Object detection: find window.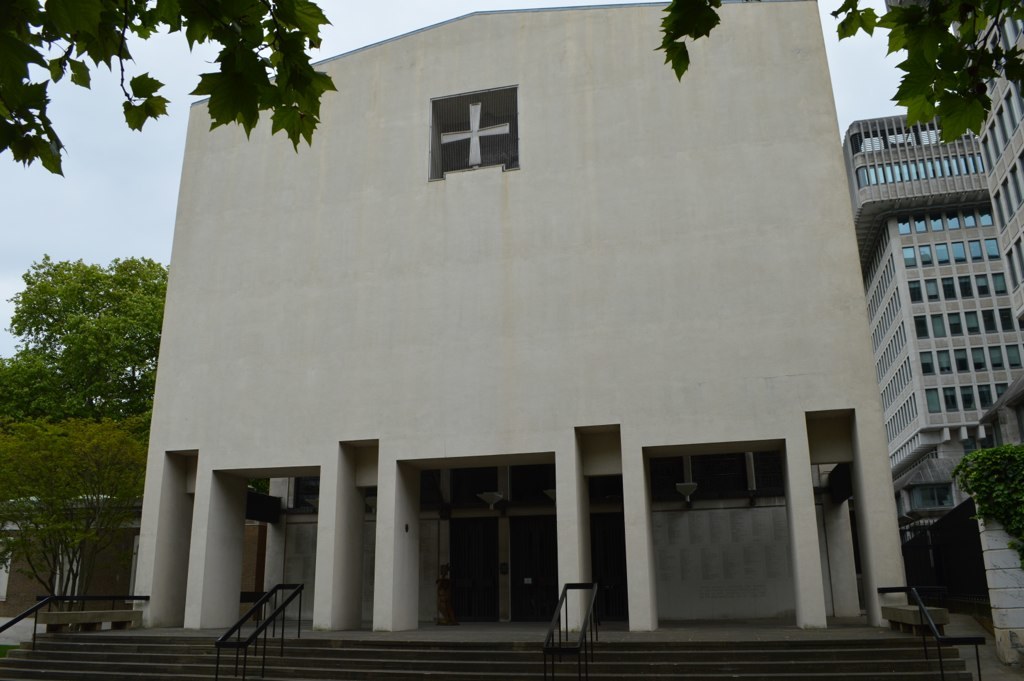
433/83/519/176.
